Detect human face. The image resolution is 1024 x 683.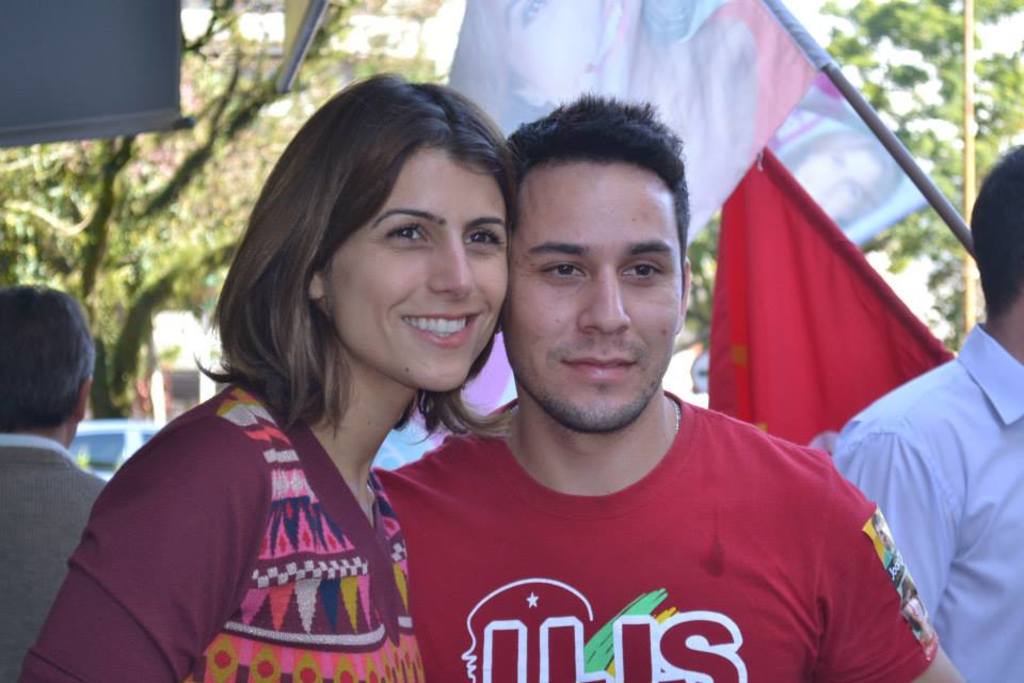
499/158/689/433.
